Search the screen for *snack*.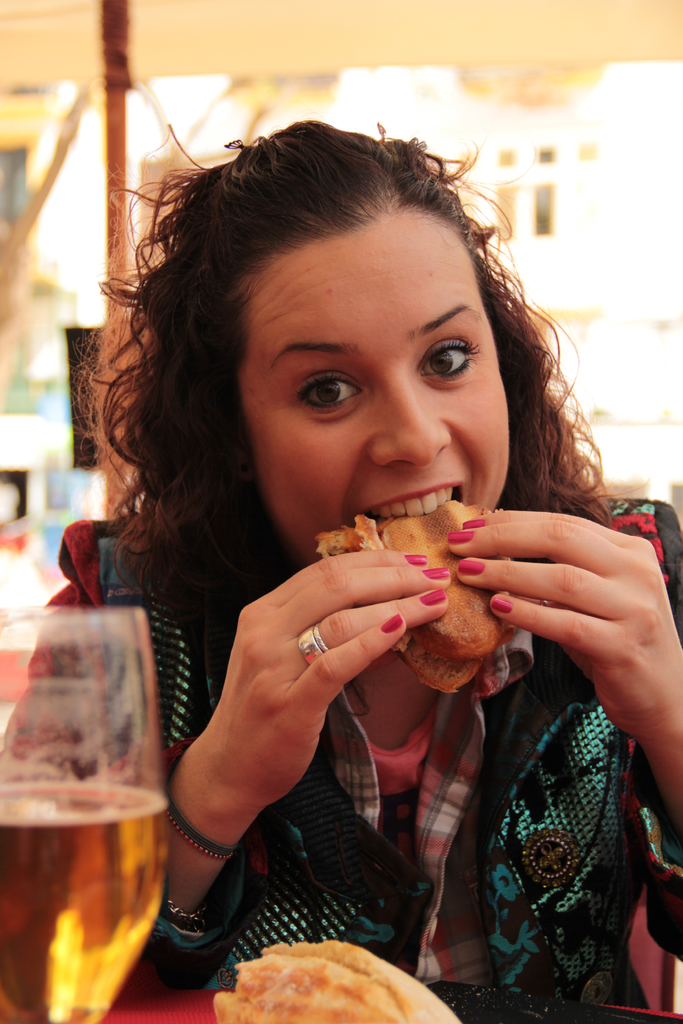
Found at [x1=314, y1=502, x2=505, y2=694].
